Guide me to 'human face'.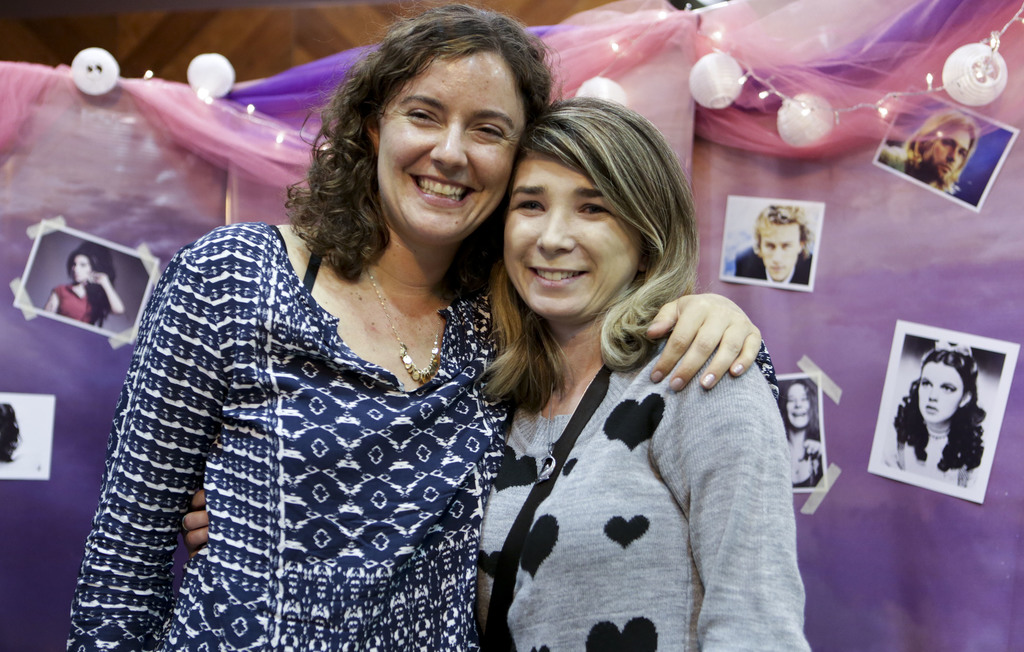
Guidance: bbox(935, 133, 970, 183).
